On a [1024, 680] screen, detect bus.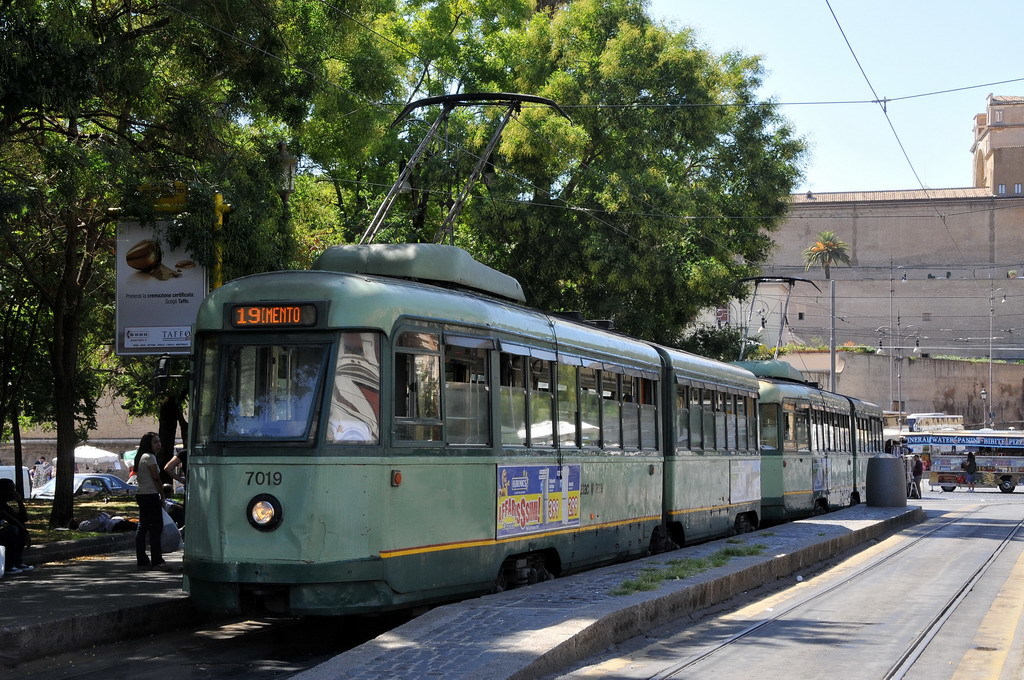
902,425,1023,494.
